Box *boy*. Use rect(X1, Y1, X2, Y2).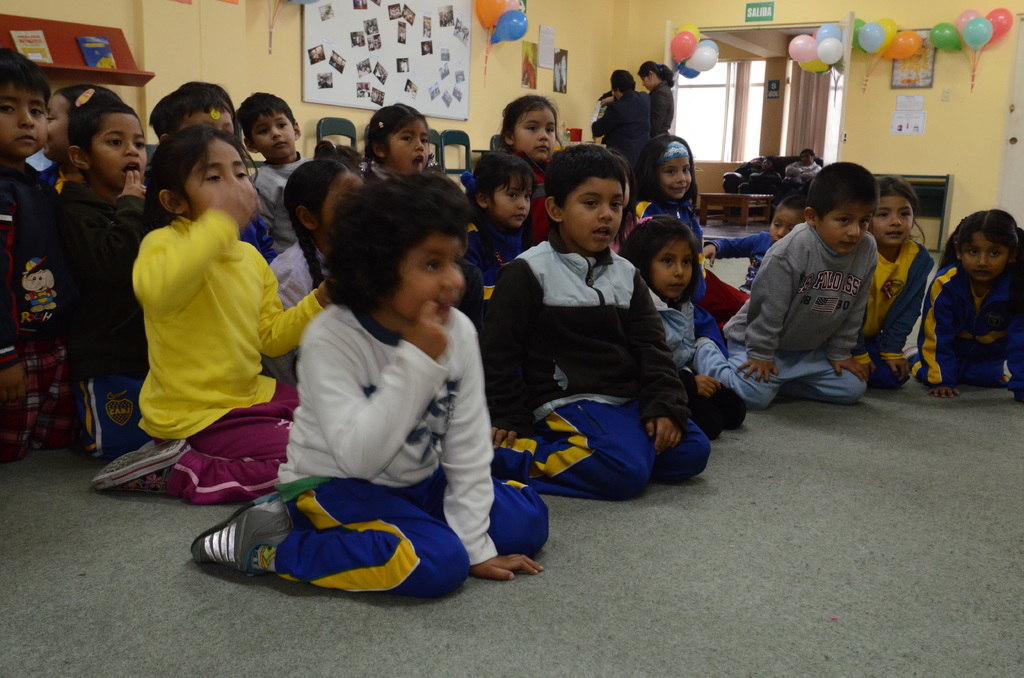
rect(477, 140, 712, 503).
